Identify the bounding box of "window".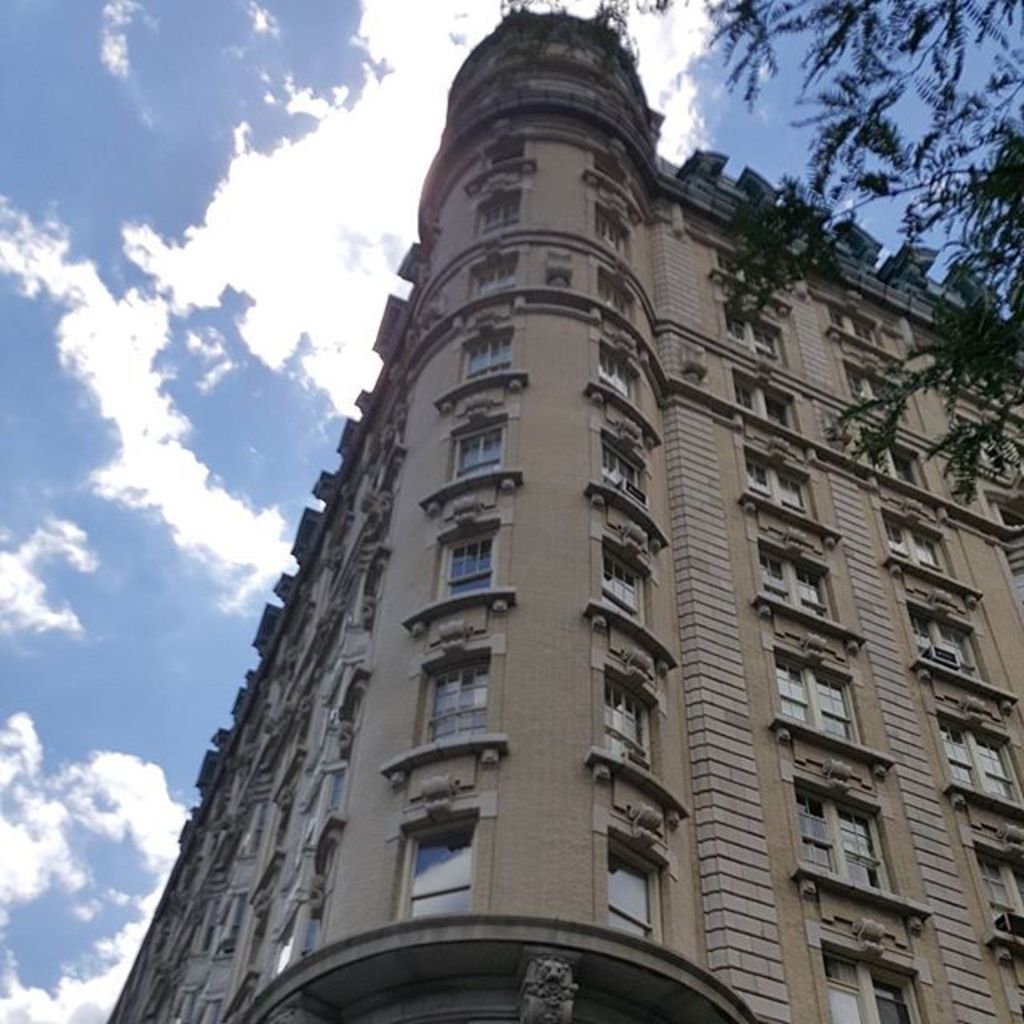
BBox(912, 605, 931, 659).
